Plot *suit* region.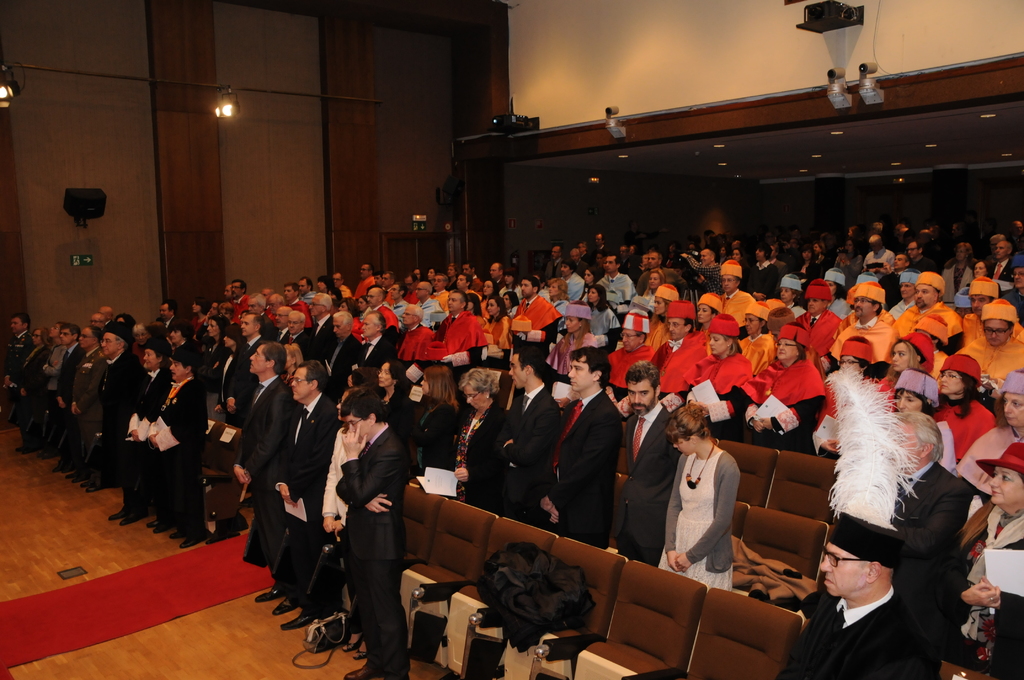
Plotted at (left=225, top=329, right=270, bottom=426).
